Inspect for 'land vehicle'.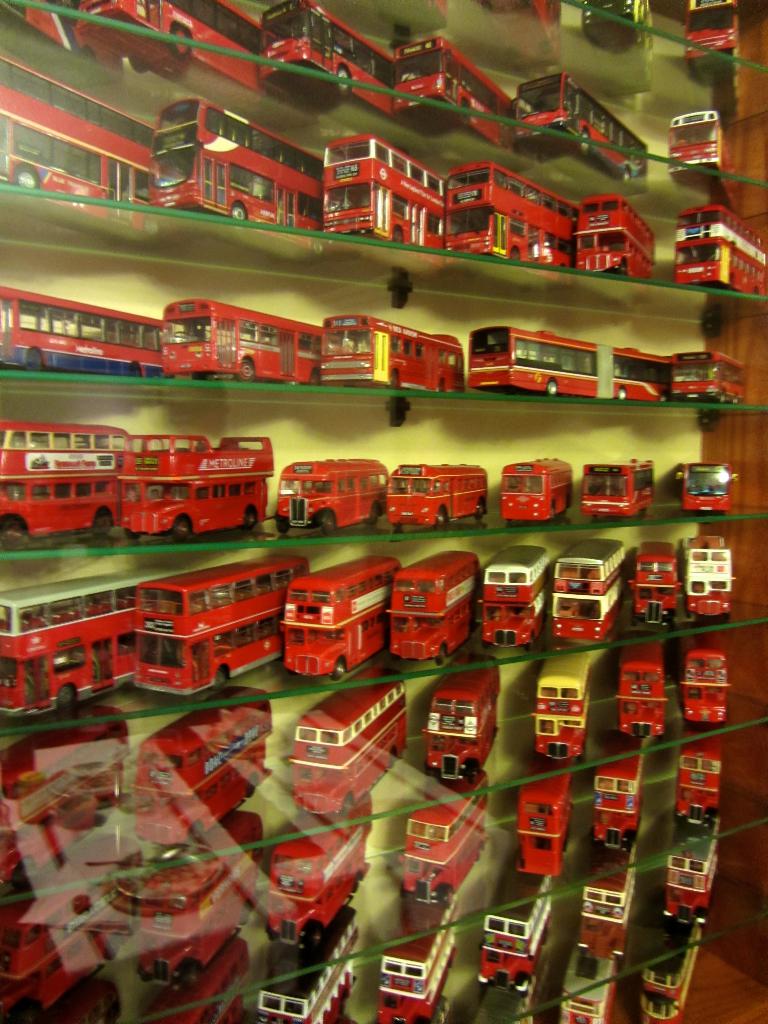
Inspection: {"left": 72, "top": 0, "right": 269, "bottom": 92}.
